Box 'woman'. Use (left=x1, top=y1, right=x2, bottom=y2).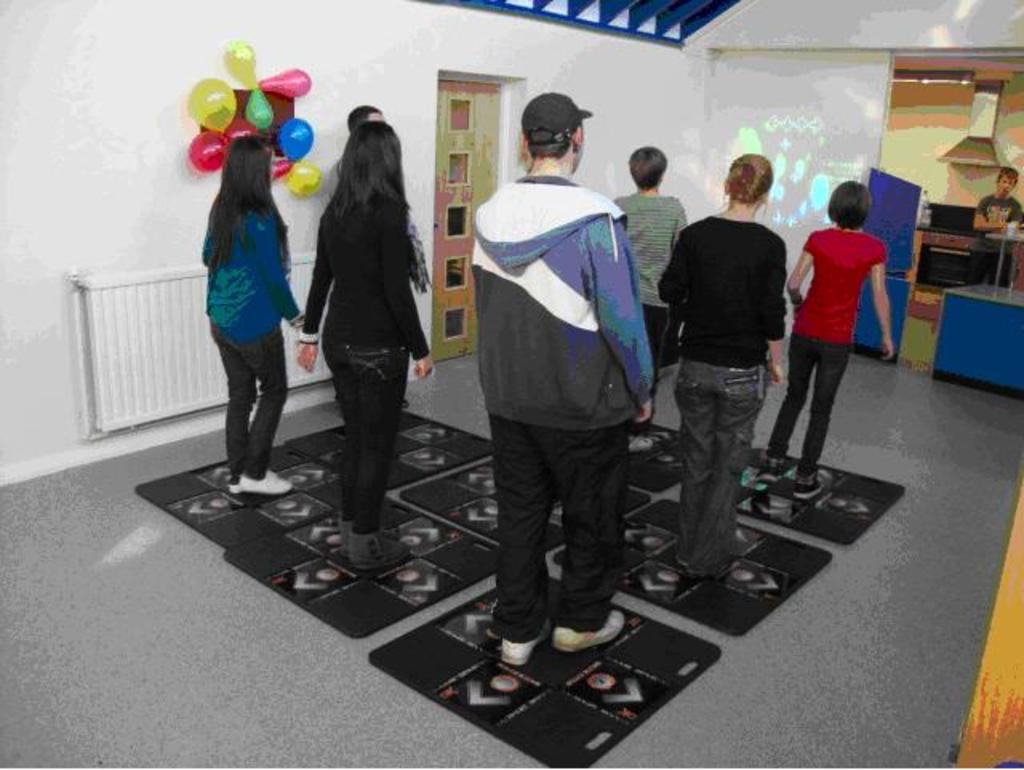
(left=749, top=184, right=898, bottom=501).
